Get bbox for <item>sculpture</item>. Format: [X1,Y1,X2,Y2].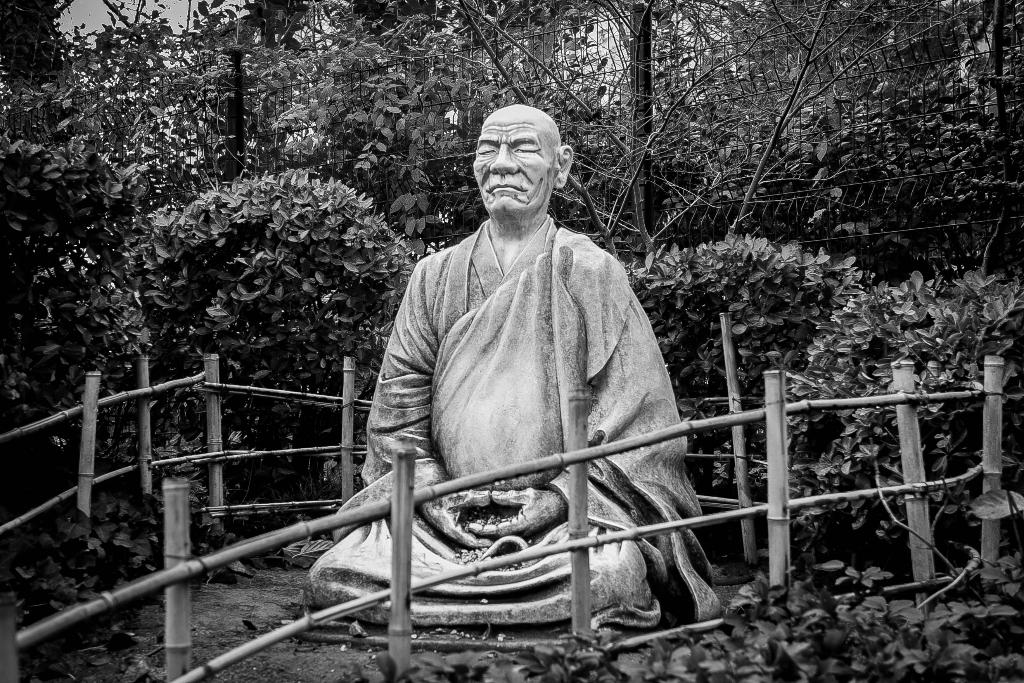
[292,113,724,624].
